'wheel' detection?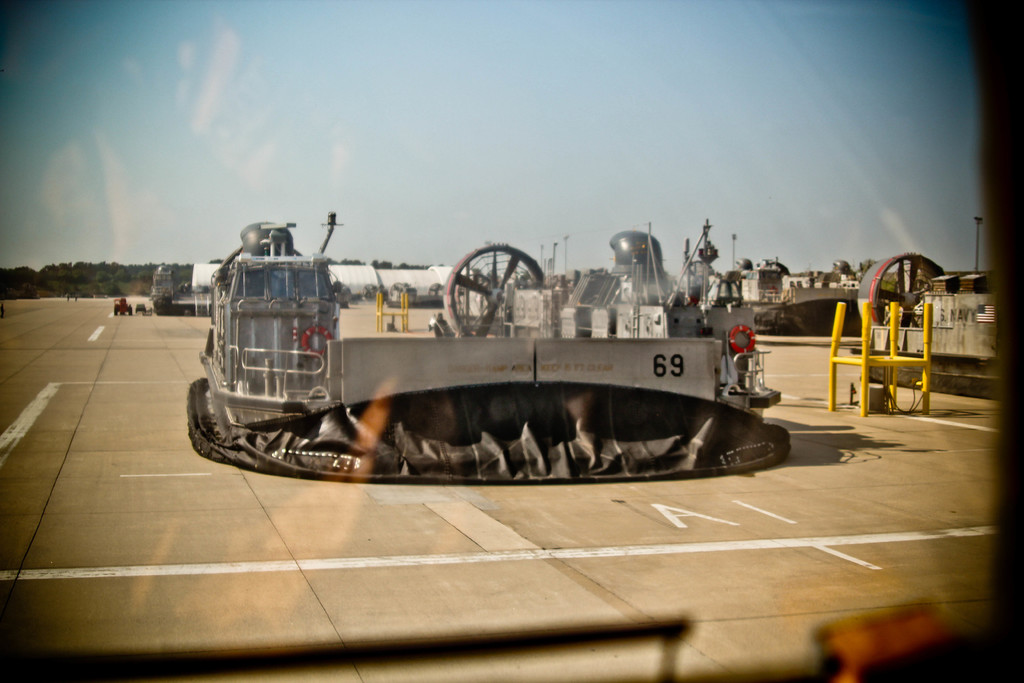
detection(129, 305, 132, 315)
